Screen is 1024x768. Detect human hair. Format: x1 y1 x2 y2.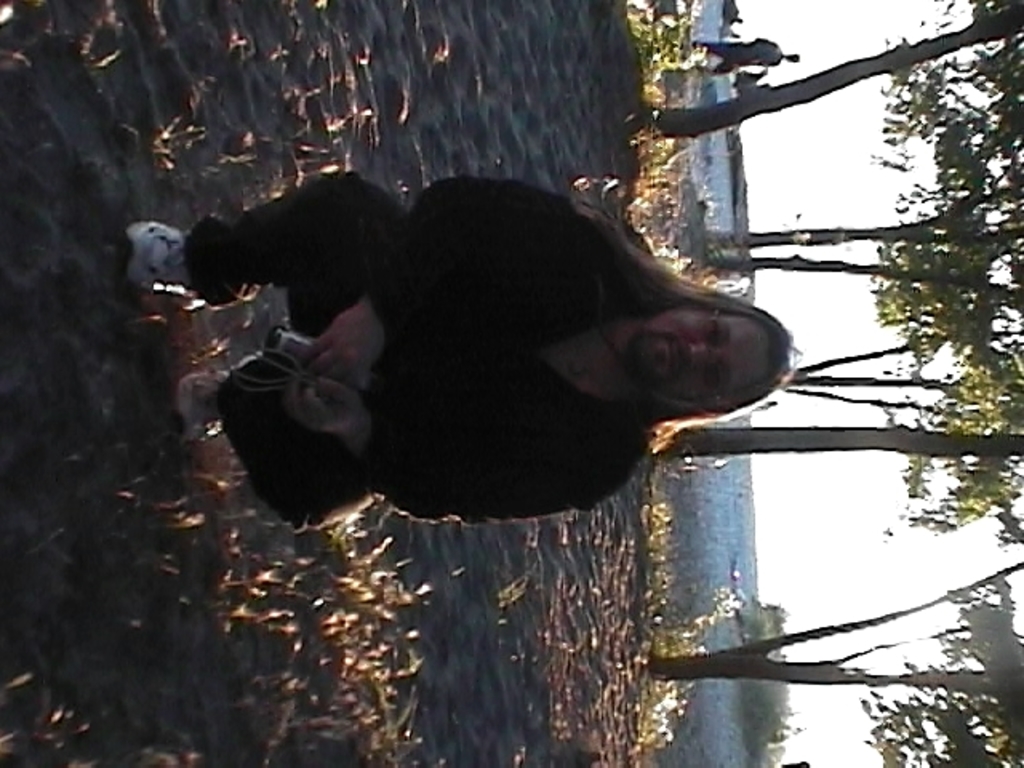
566 198 811 458.
